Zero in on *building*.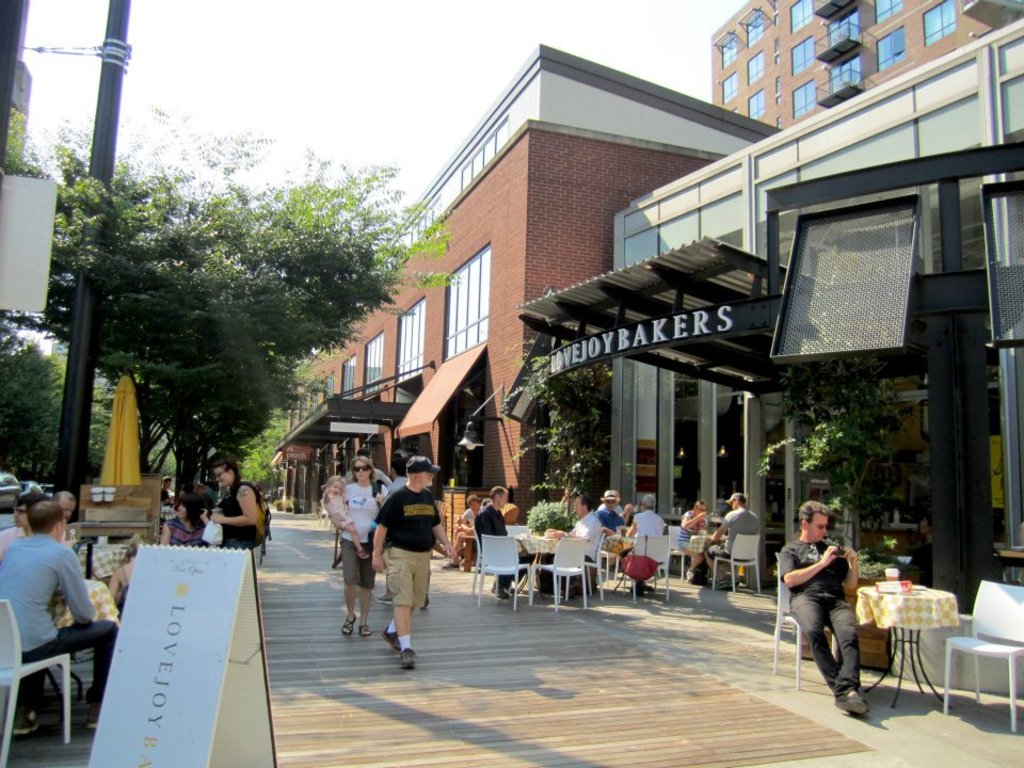
Zeroed in: [711, 0, 1023, 134].
